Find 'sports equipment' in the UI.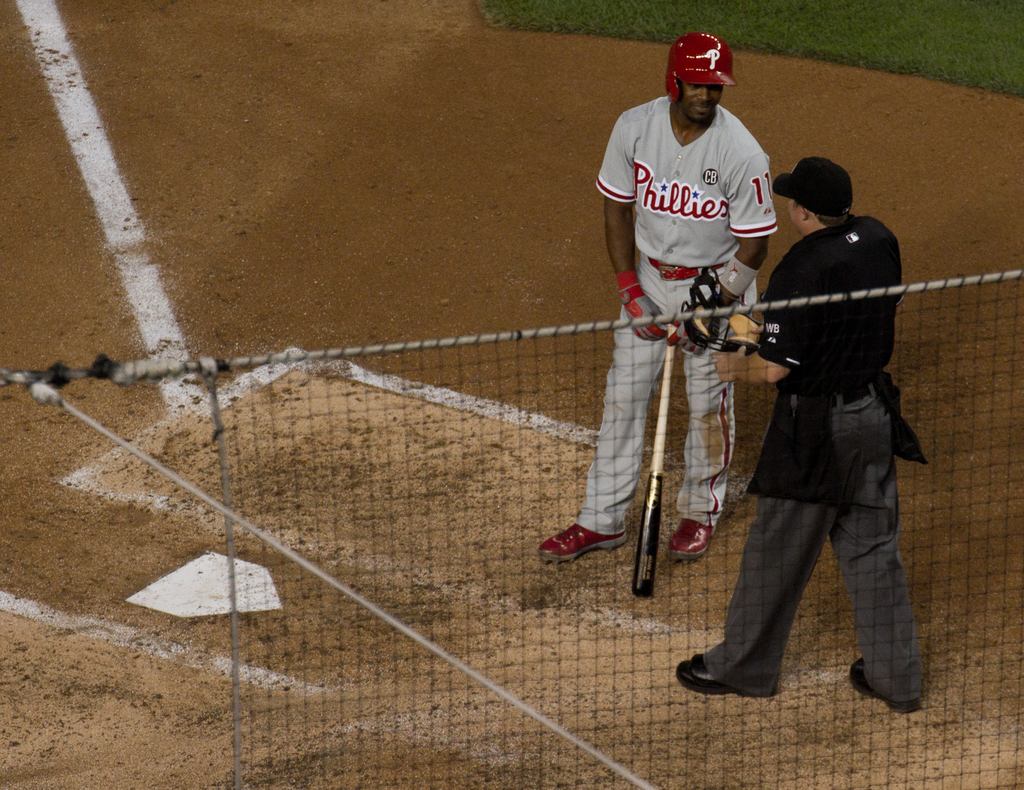
UI element at 677/263/767/356.
